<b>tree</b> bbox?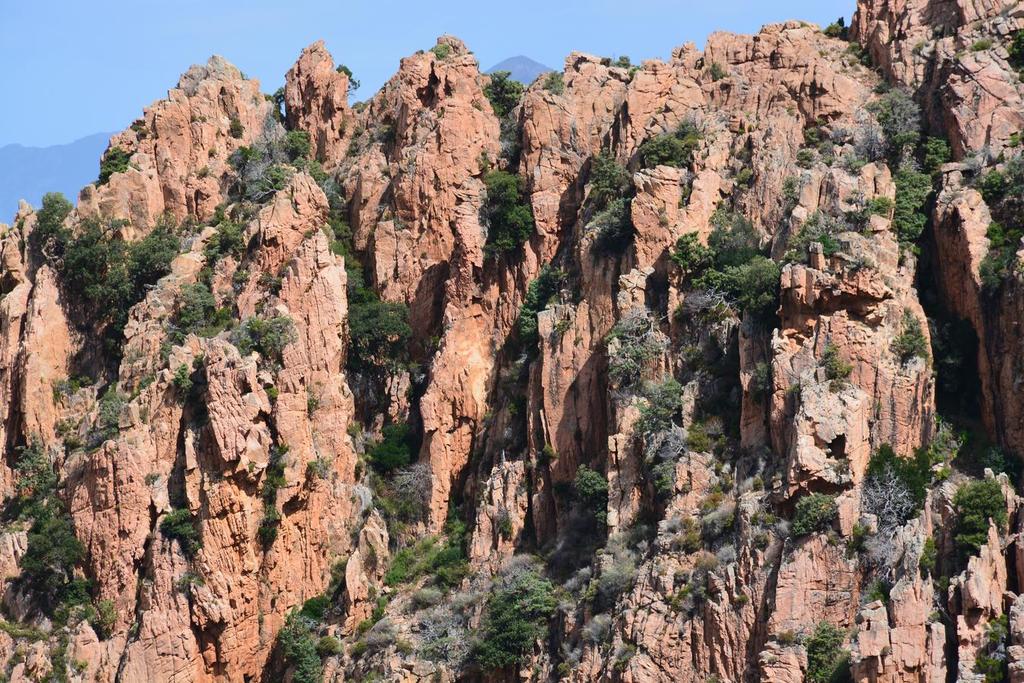
{"x1": 95, "y1": 149, "x2": 127, "y2": 193}
